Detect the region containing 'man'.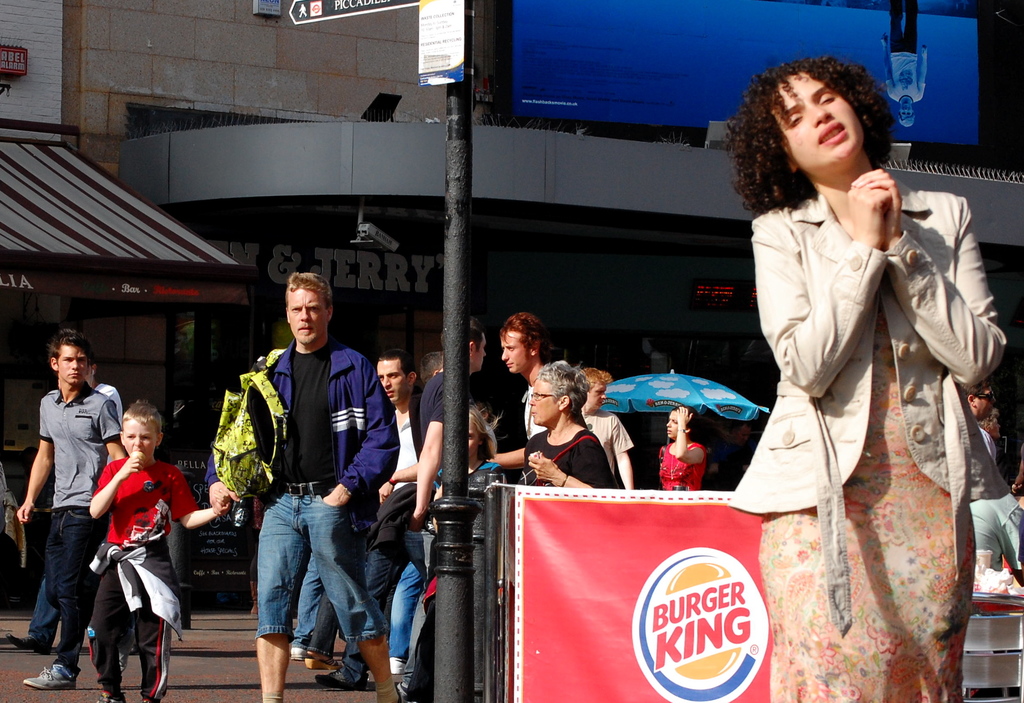
x1=321 y1=349 x2=426 y2=682.
